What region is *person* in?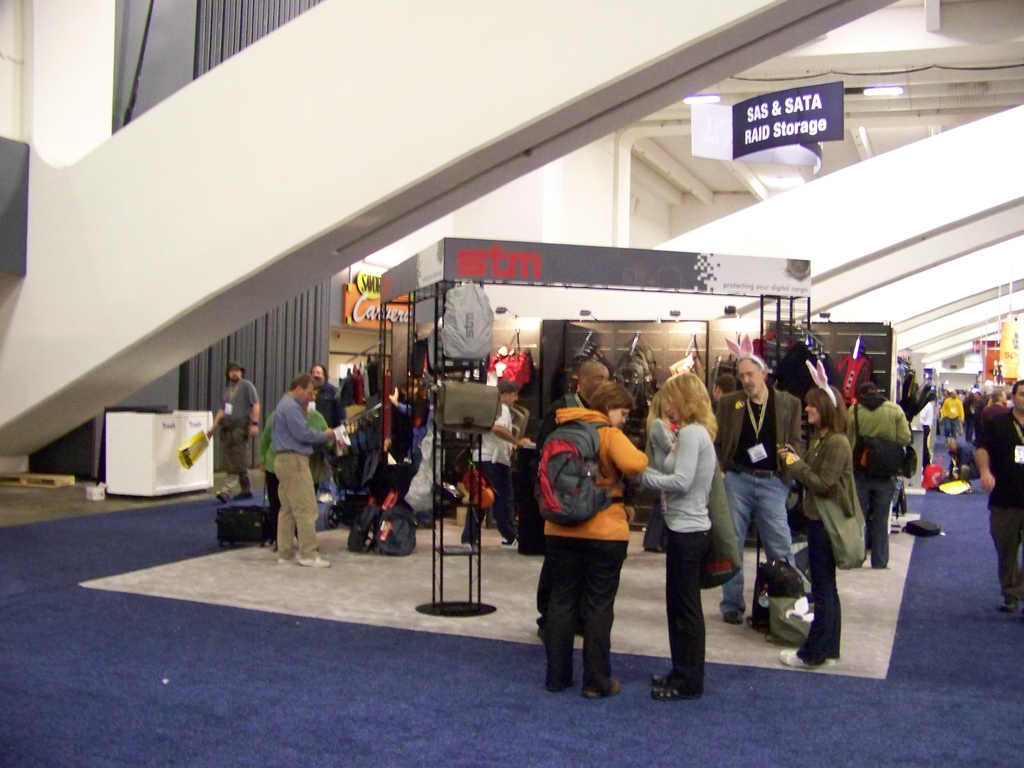
x1=843, y1=385, x2=911, y2=565.
